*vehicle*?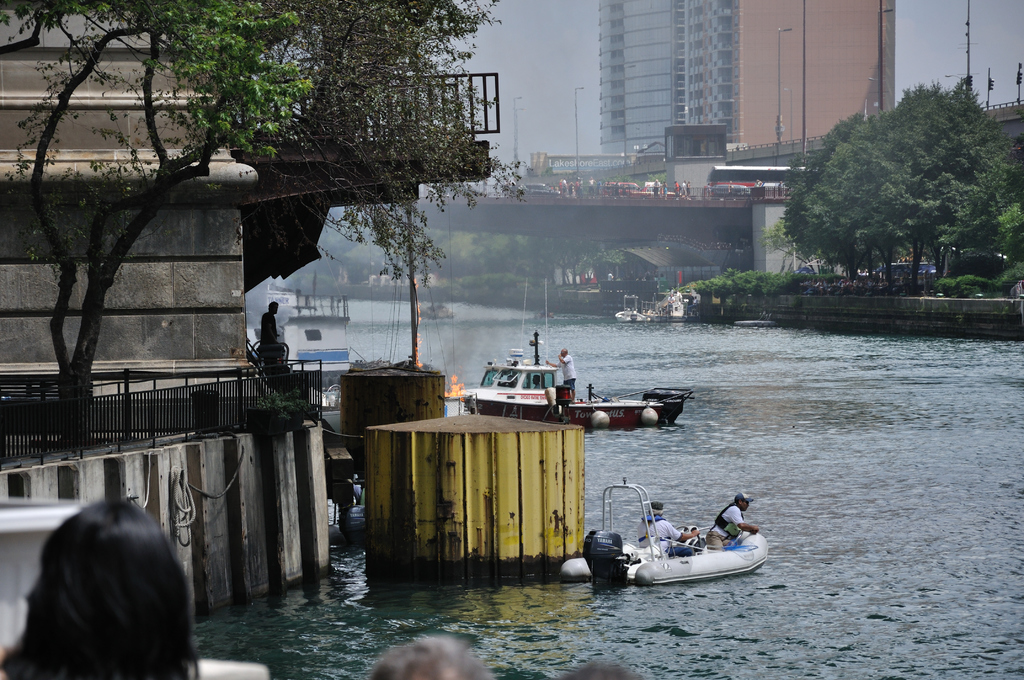
(558,474,768,588)
